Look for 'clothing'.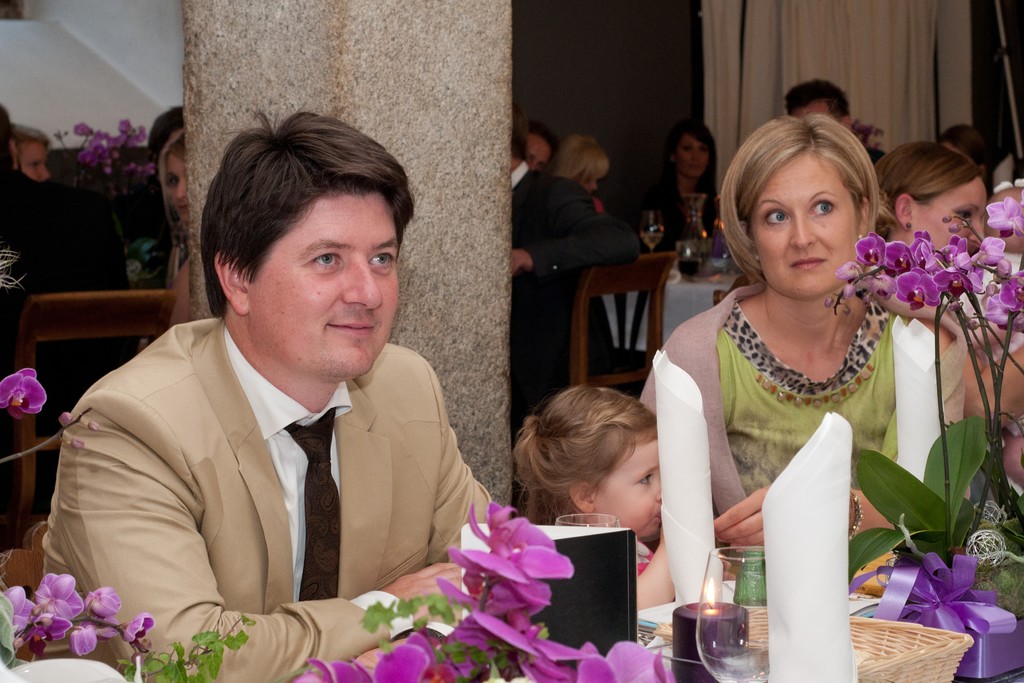
Found: 635,536,655,573.
